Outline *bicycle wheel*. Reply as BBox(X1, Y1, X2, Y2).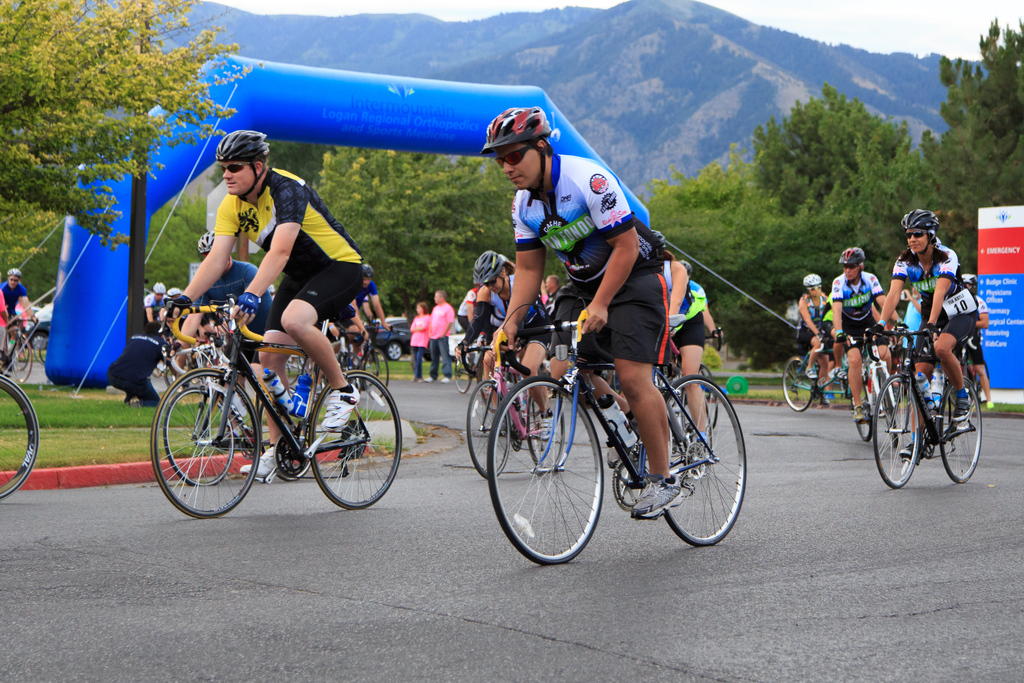
BBox(284, 357, 302, 383).
